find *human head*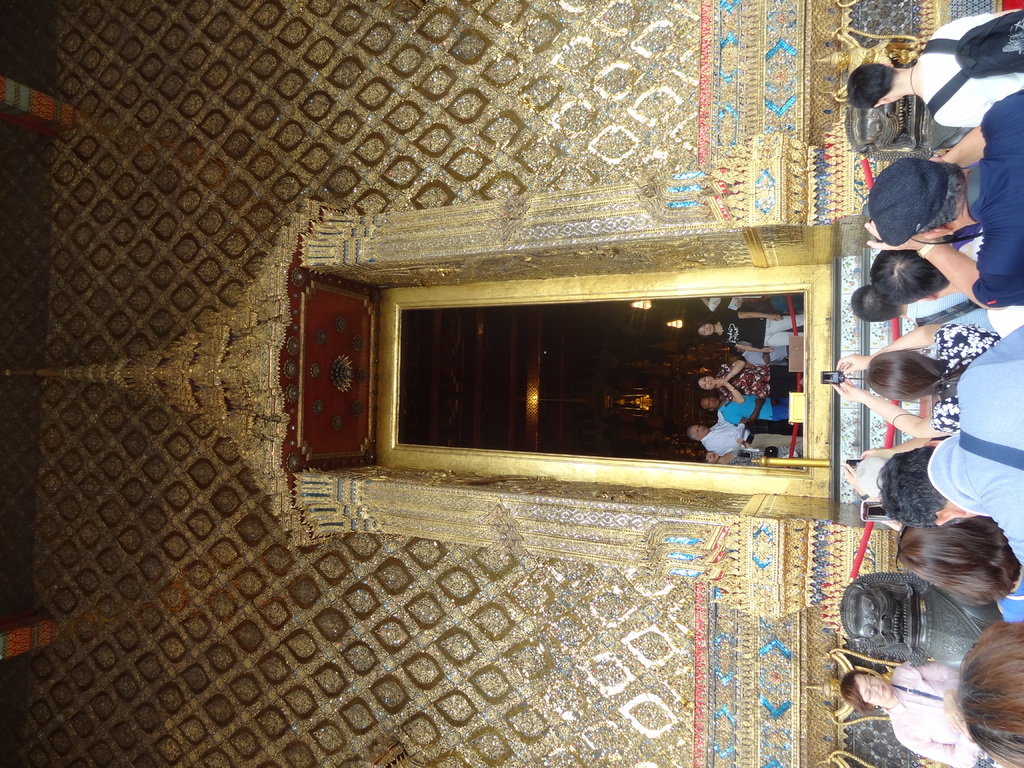
box(849, 285, 904, 327)
